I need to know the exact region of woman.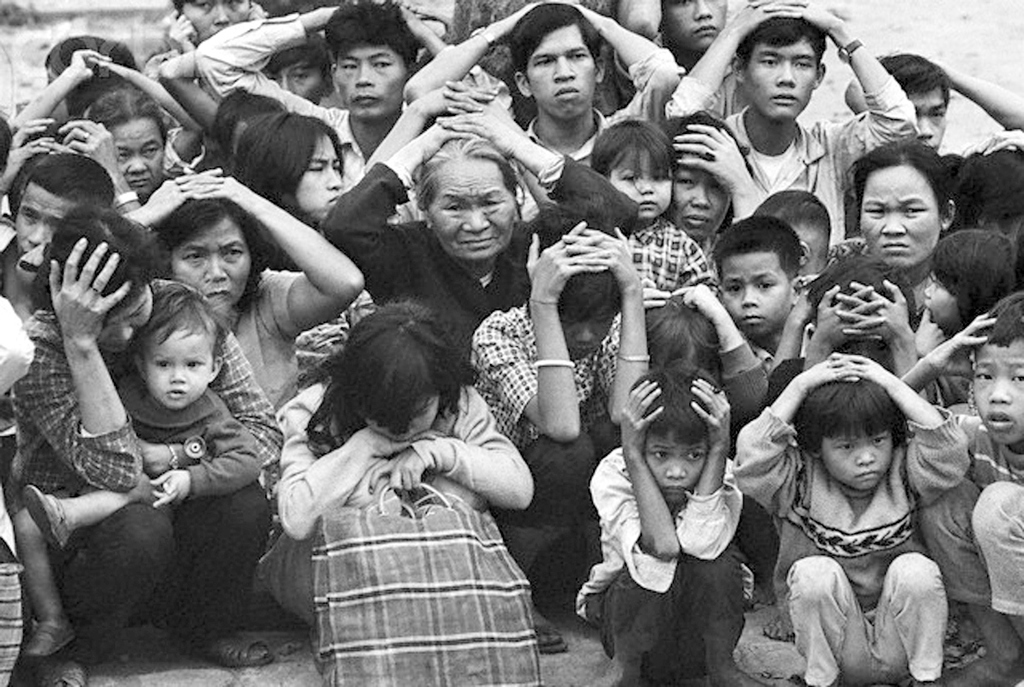
Region: <bbox>13, 52, 214, 221</bbox>.
